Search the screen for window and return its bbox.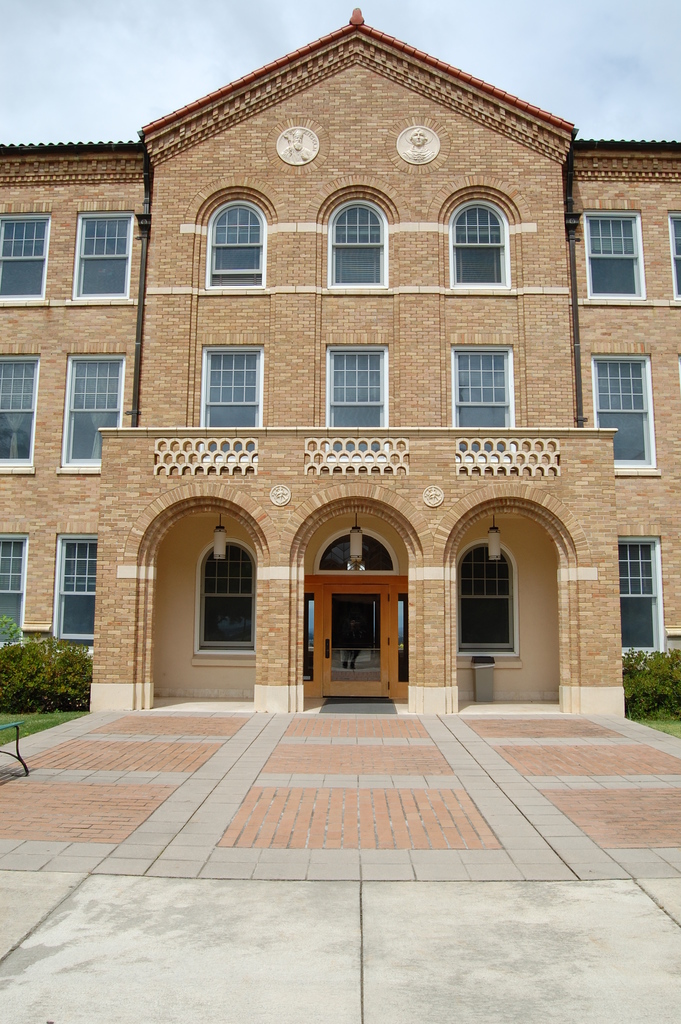
Found: crop(70, 209, 145, 304).
